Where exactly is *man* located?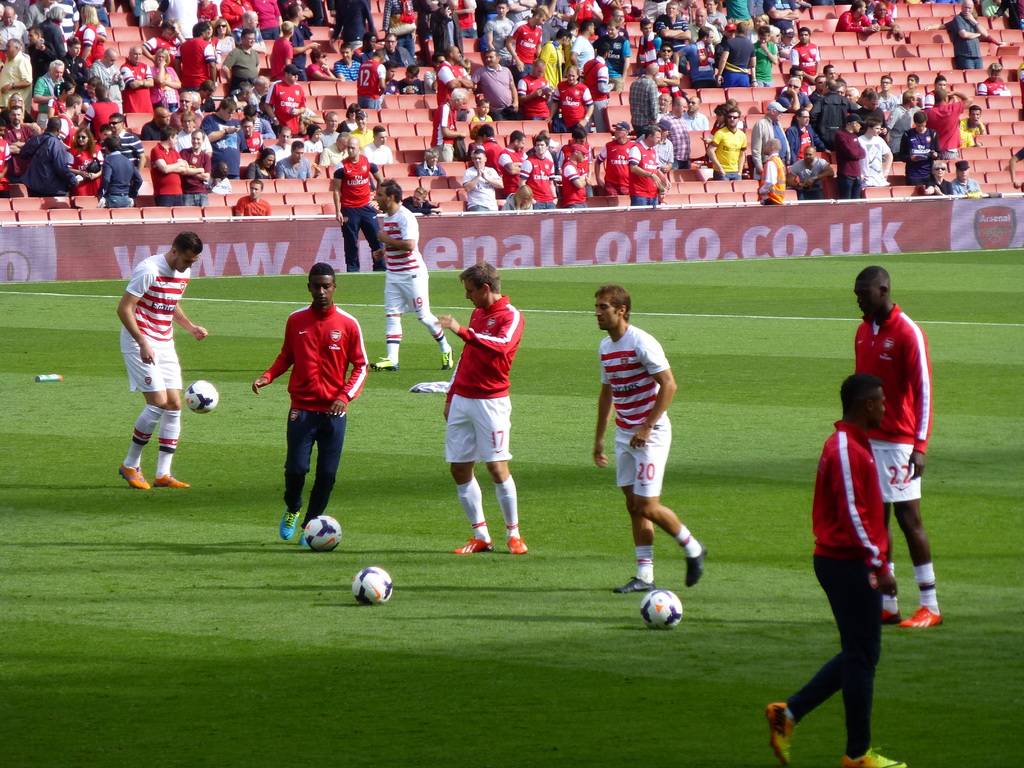
Its bounding box is bbox=[785, 109, 821, 150].
